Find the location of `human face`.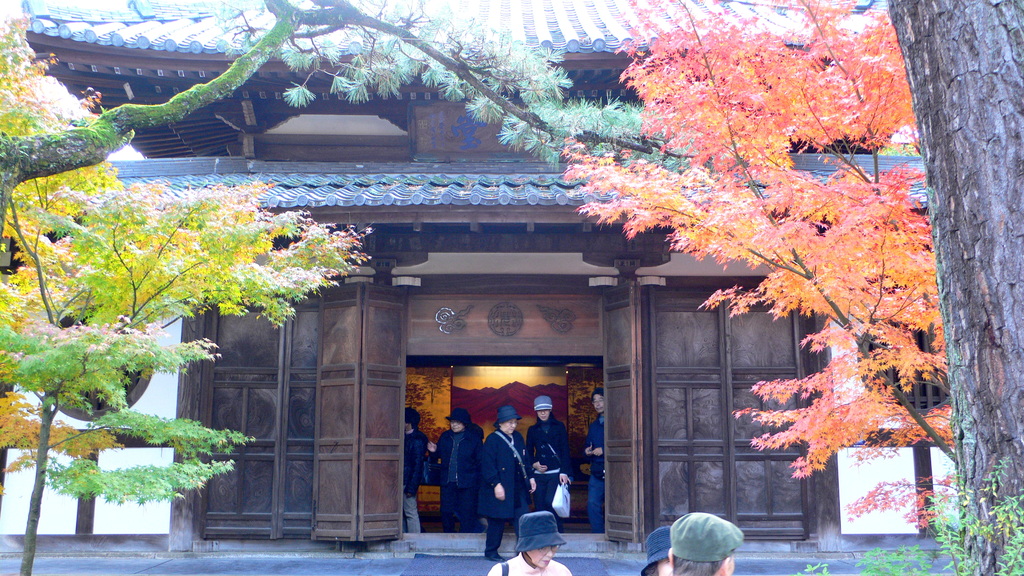
Location: select_region(541, 412, 552, 423).
